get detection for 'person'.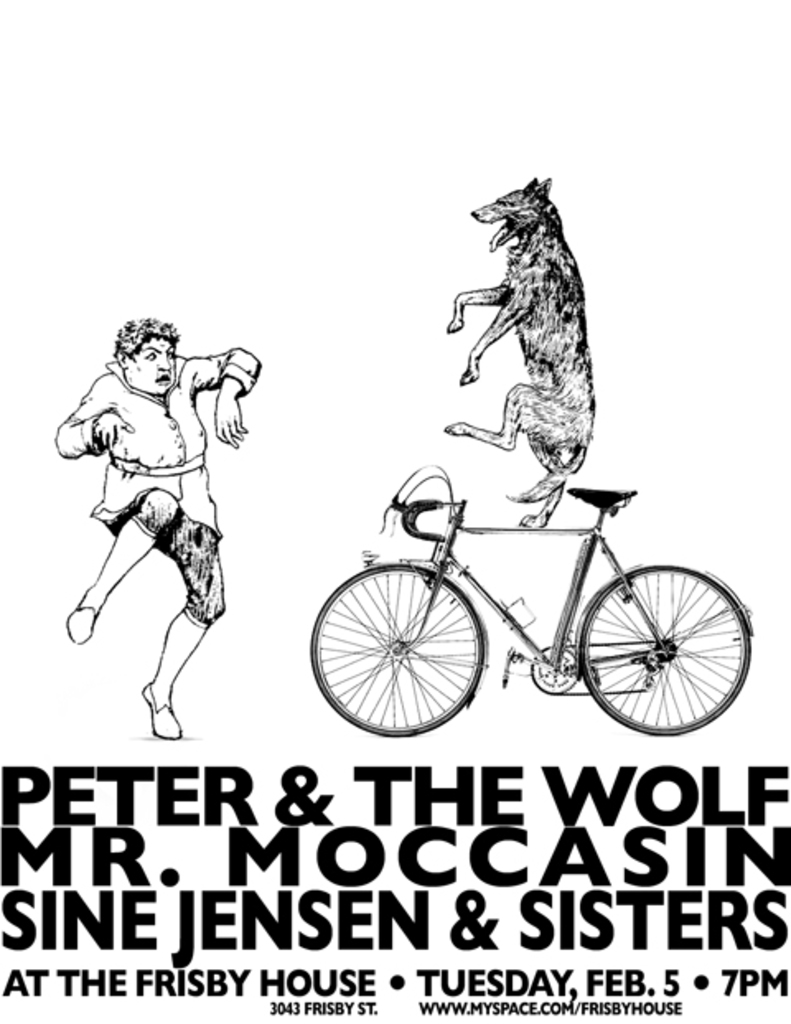
Detection: bbox(61, 287, 250, 754).
